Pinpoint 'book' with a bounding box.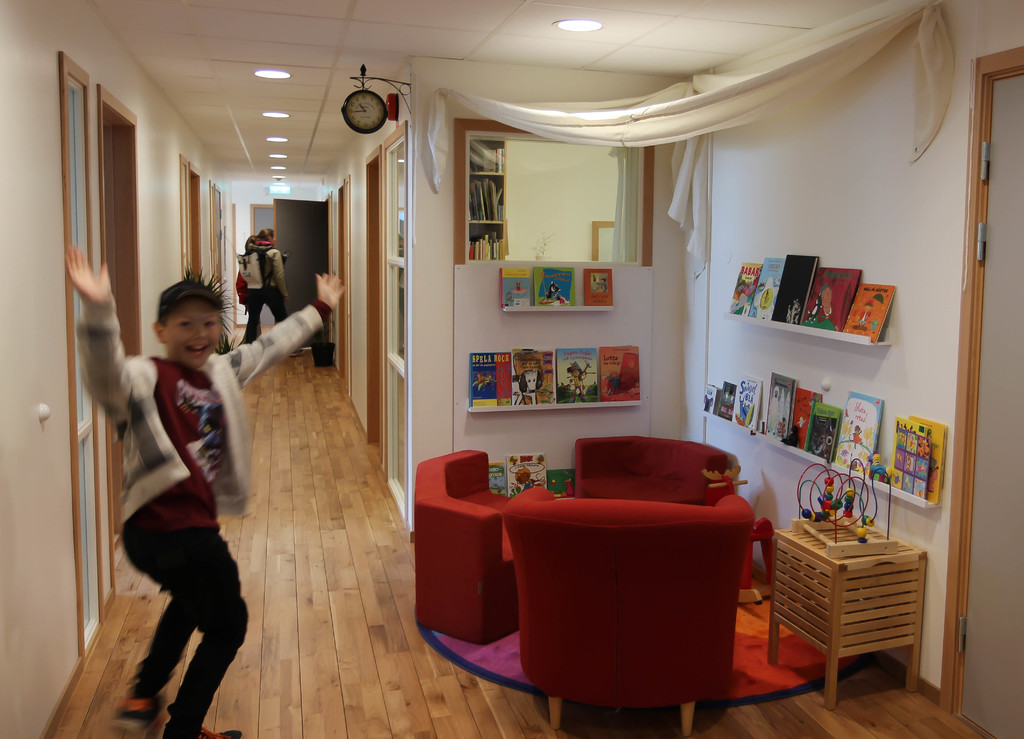
(535,266,577,308).
